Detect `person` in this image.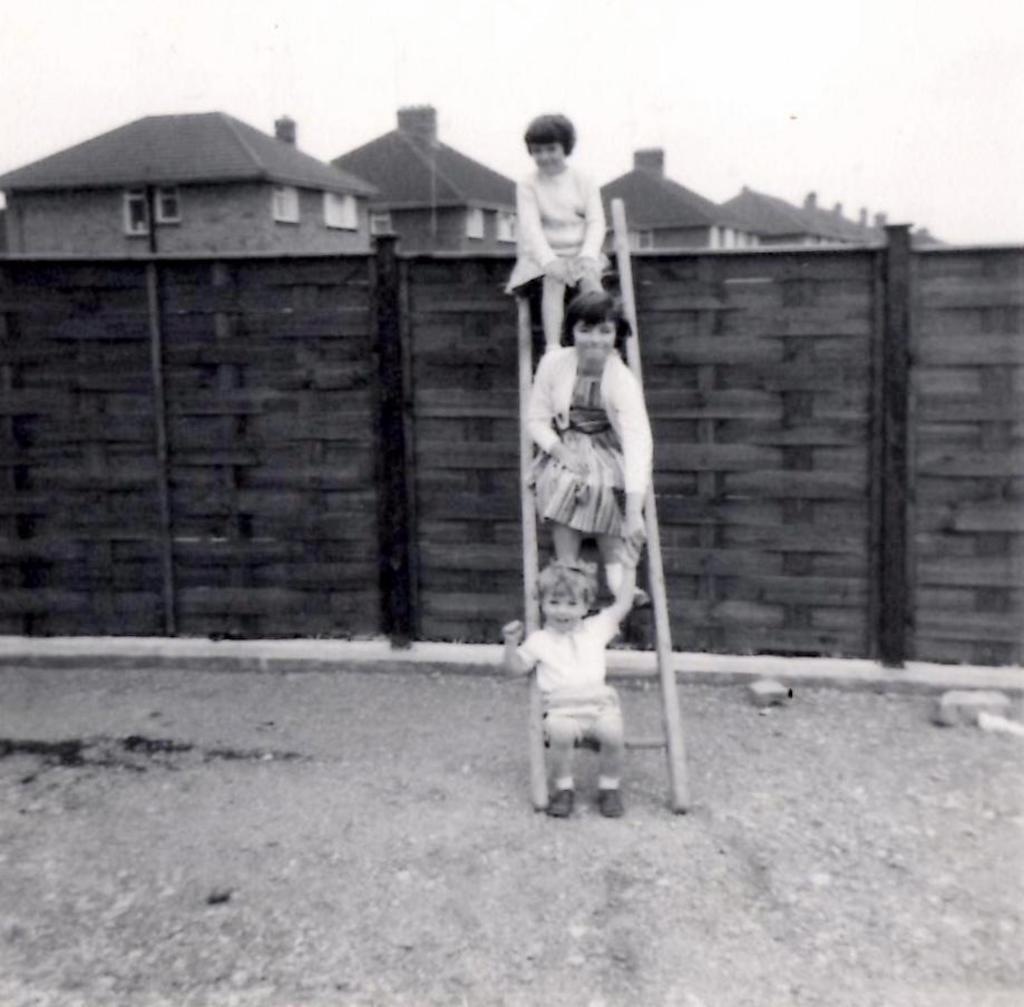
Detection: 503,111,607,358.
